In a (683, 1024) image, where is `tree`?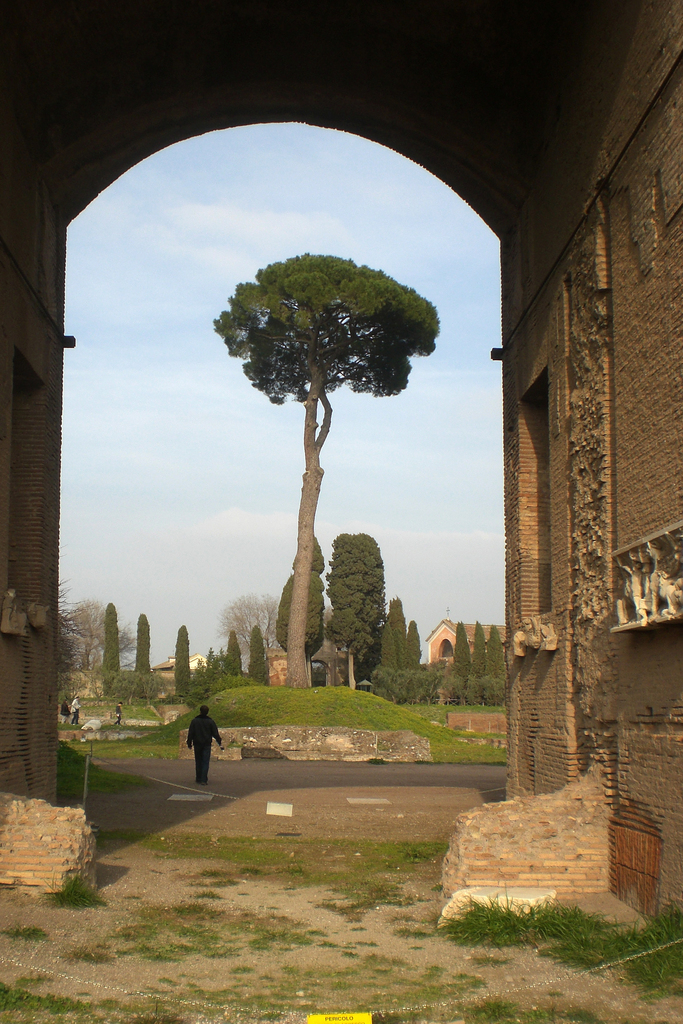
box=[454, 618, 471, 707].
